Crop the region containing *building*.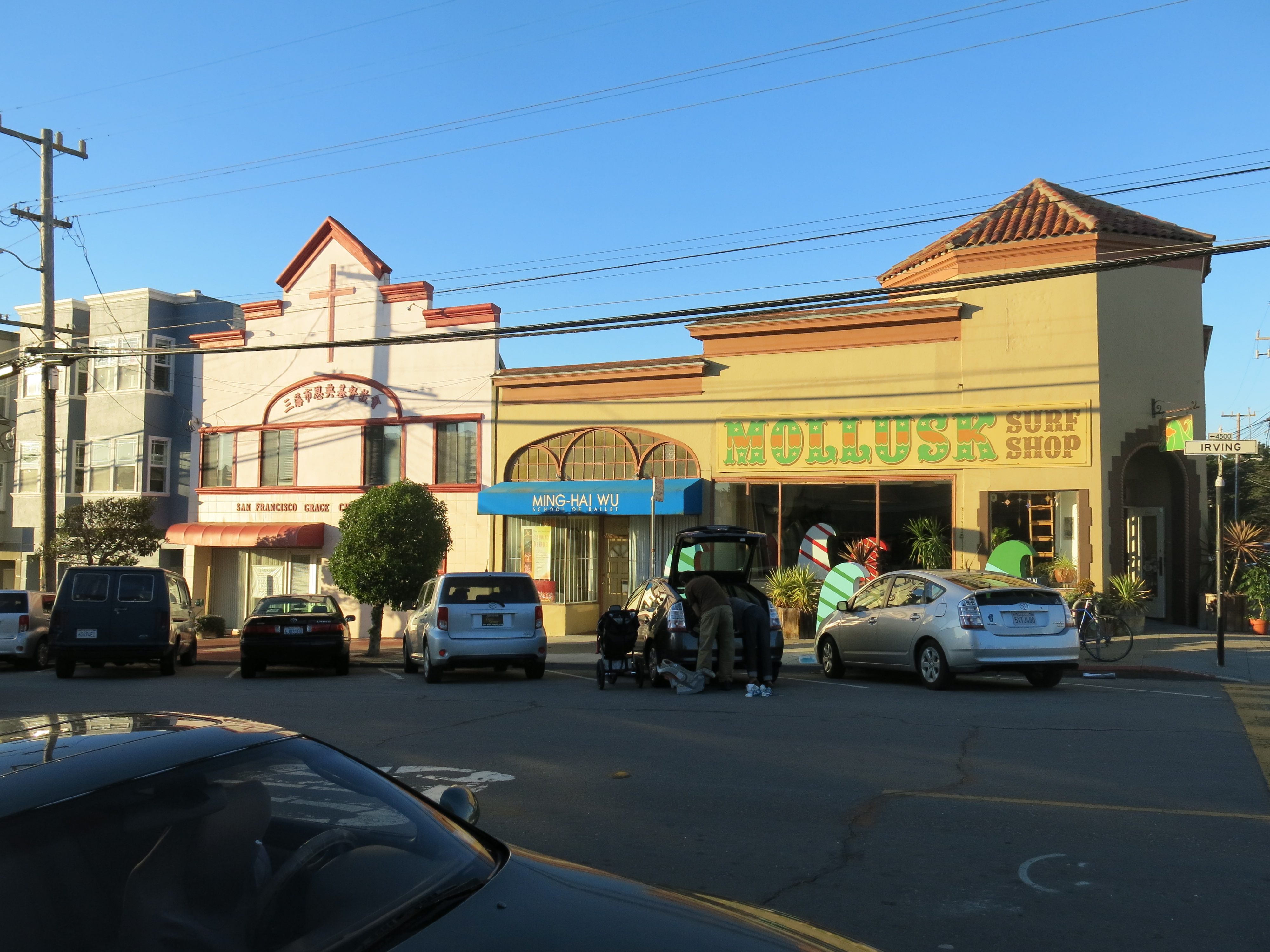
Crop region: 152:56:386:202.
